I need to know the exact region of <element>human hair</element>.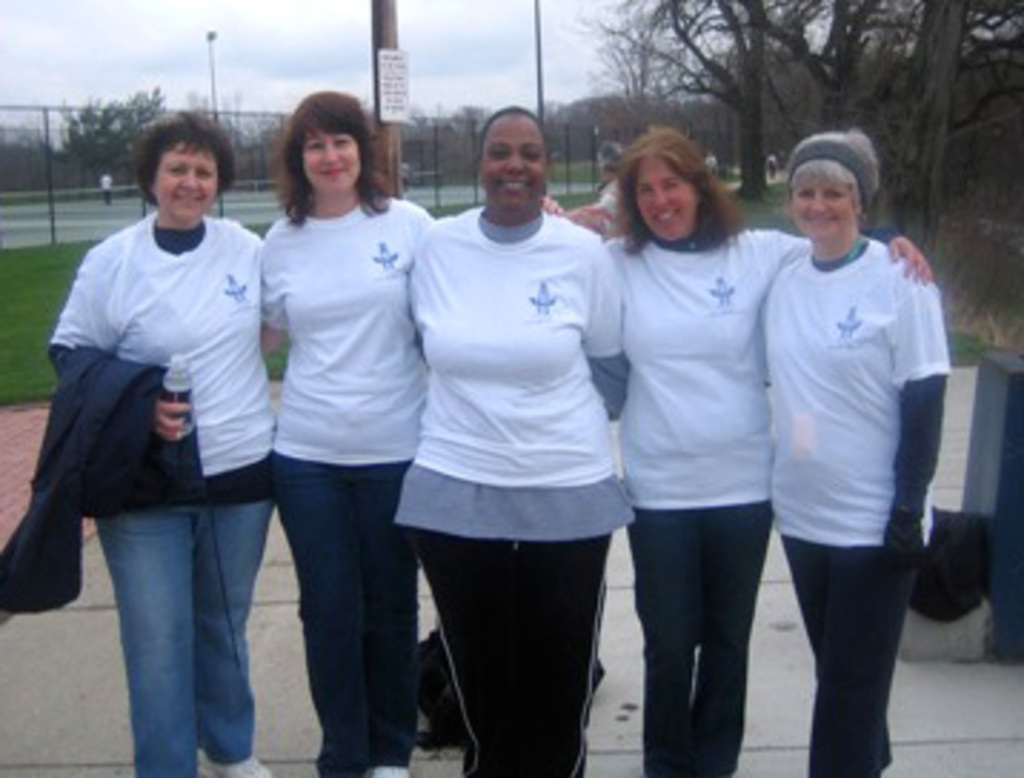
Region: select_region(789, 160, 864, 209).
